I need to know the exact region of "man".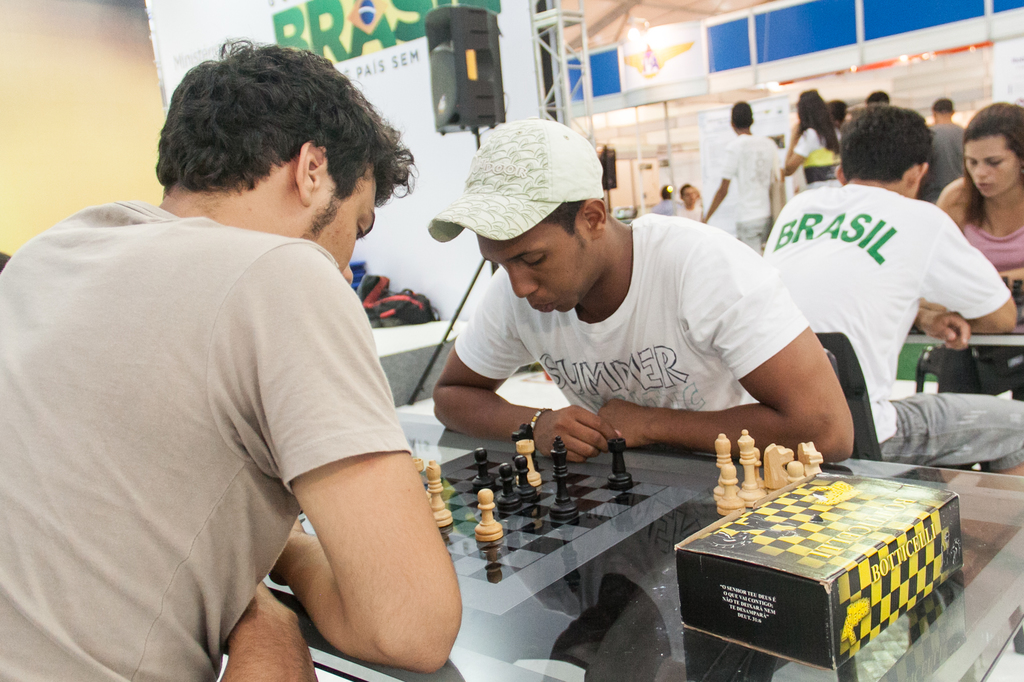
Region: select_region(0, 40, 483, 681).
